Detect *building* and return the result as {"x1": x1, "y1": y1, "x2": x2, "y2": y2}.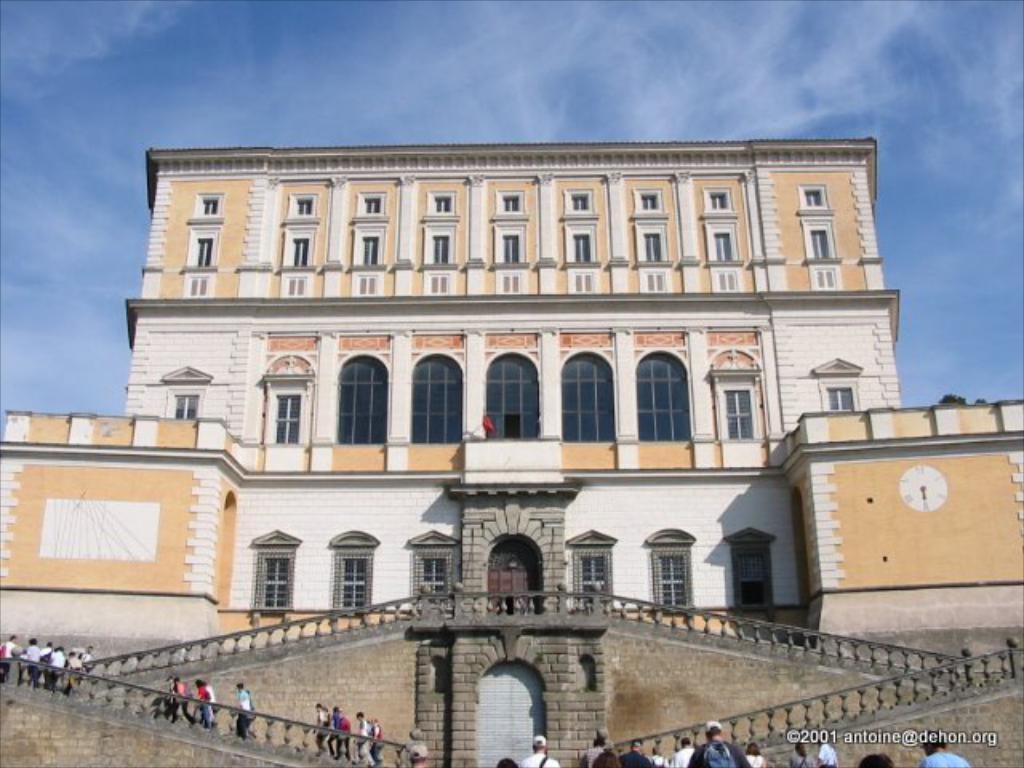
{"x1": 0, "y1": 133, "x2": 1022, "y2": 766}.
